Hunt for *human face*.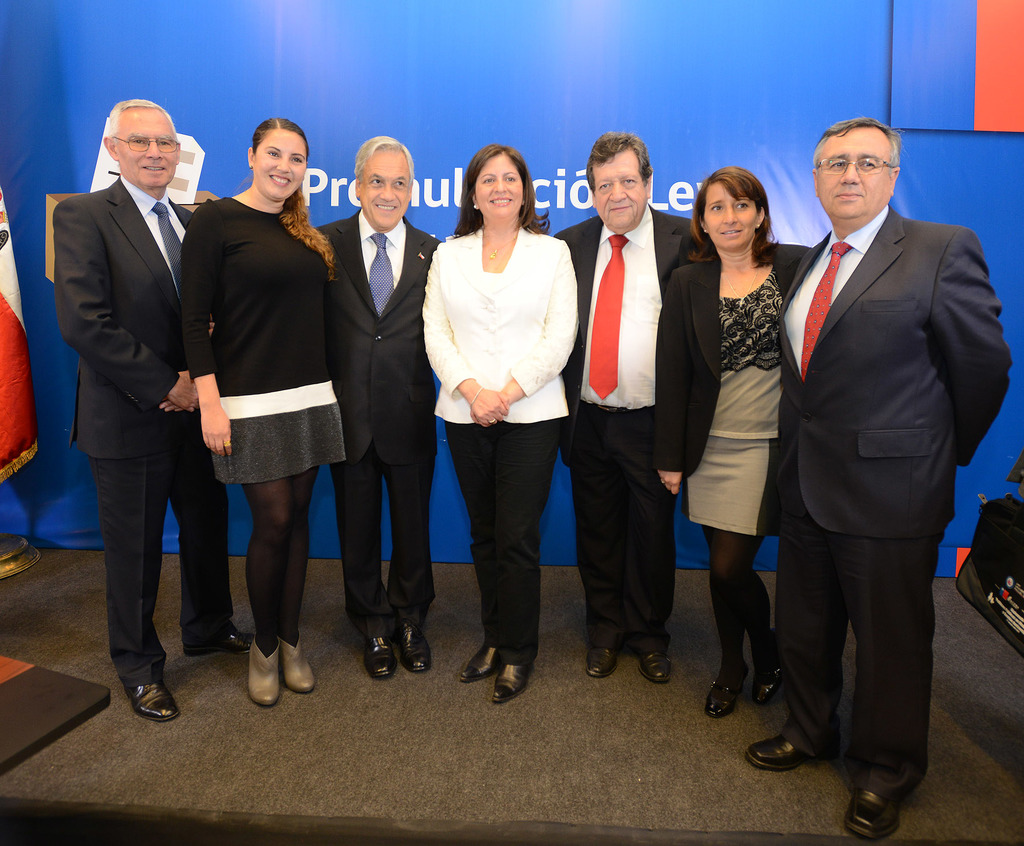
Hunted down at pyautogui.locateOnScreen(818, 129, 890, 222).
